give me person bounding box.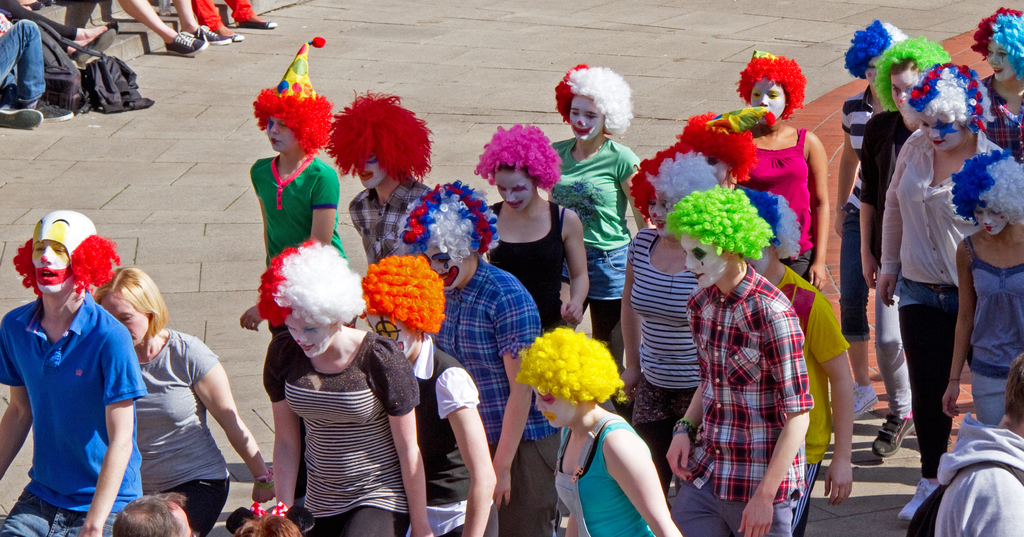
box(512, 324, 687, 536).
